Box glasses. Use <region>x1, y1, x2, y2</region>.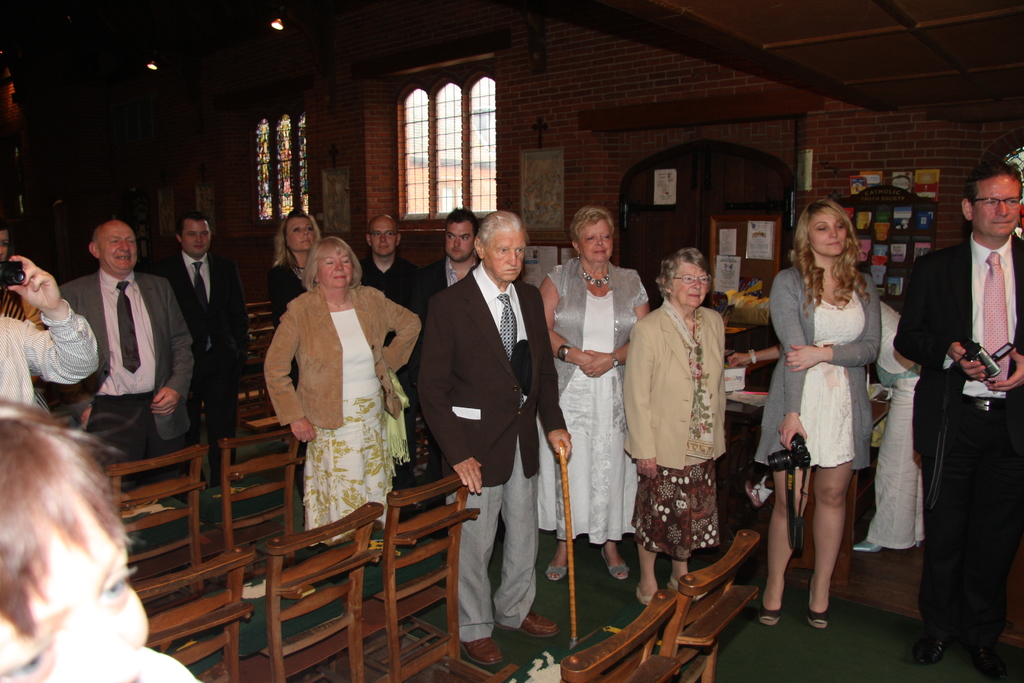
<region>367, 233, 397, 238</region>.
